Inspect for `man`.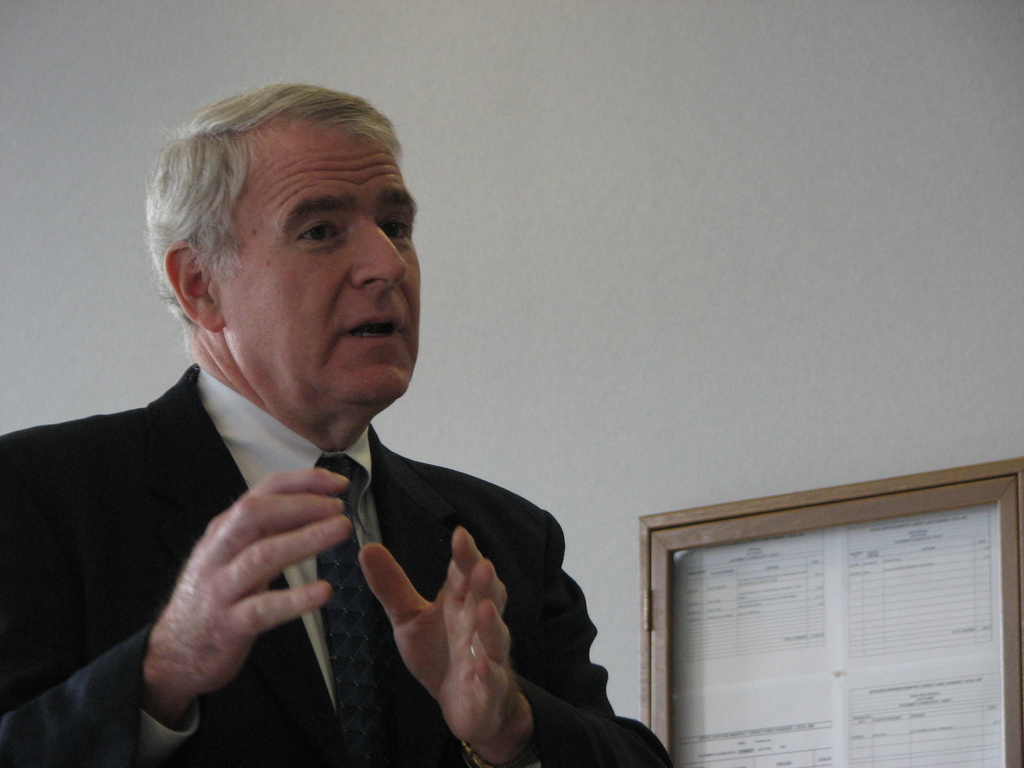
Inspection: x1=13 y1=96 x2=643 y2=765.
